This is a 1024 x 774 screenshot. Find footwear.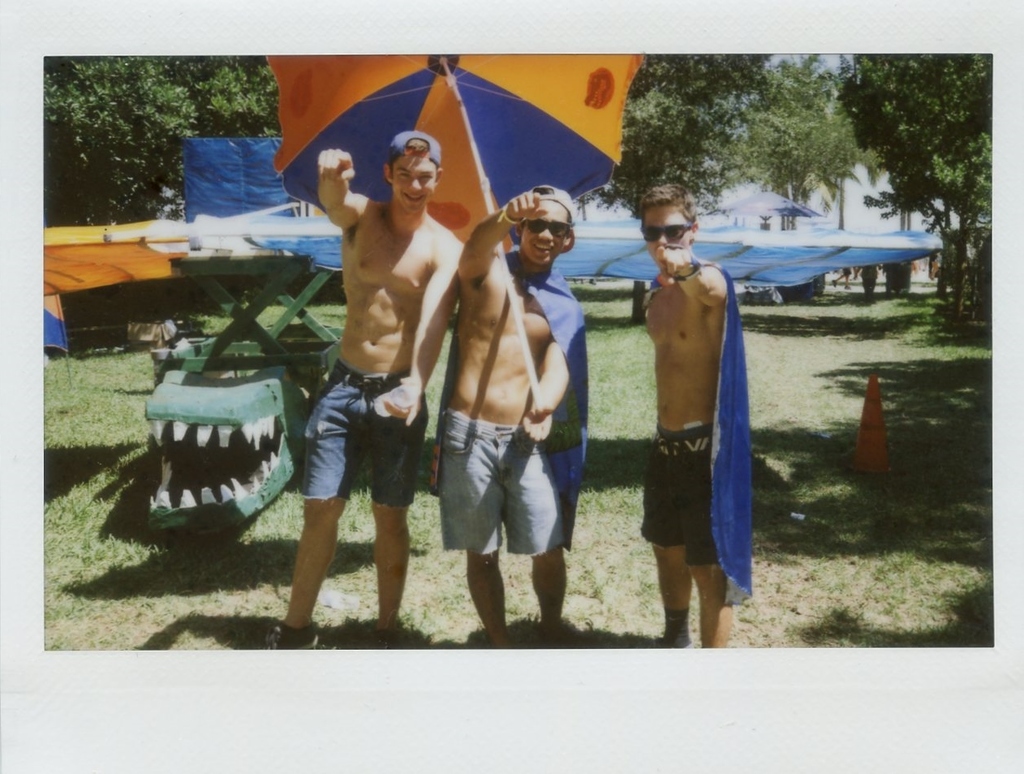
Bounding box: <box>648,637,697,651</box>.
